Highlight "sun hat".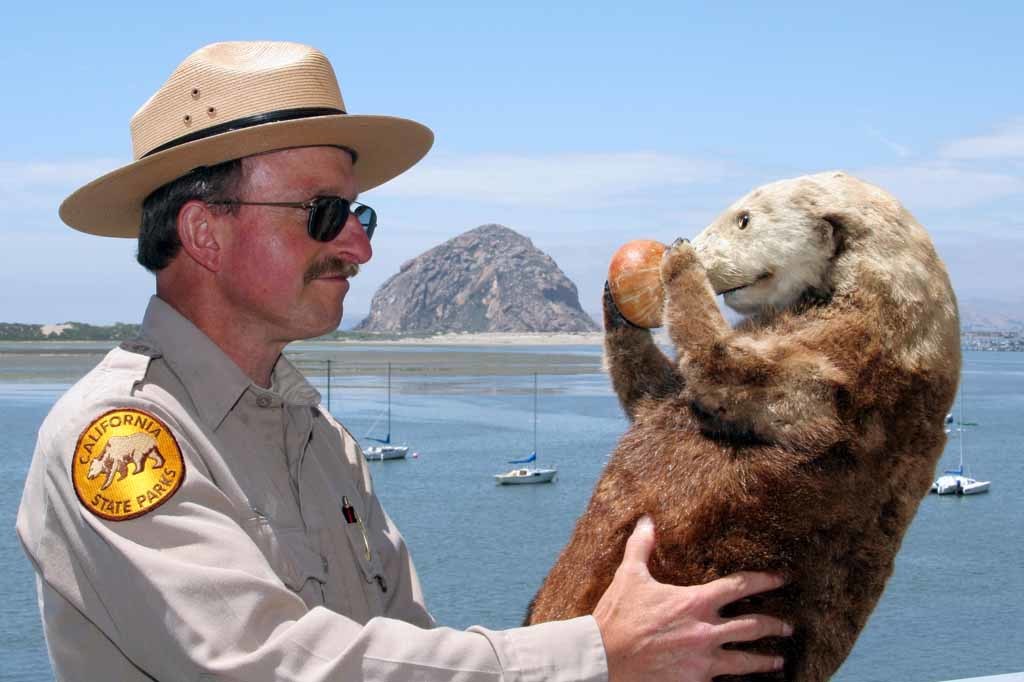
Highlighted region: x1=52, y1=42, x2=435, y2=247.
